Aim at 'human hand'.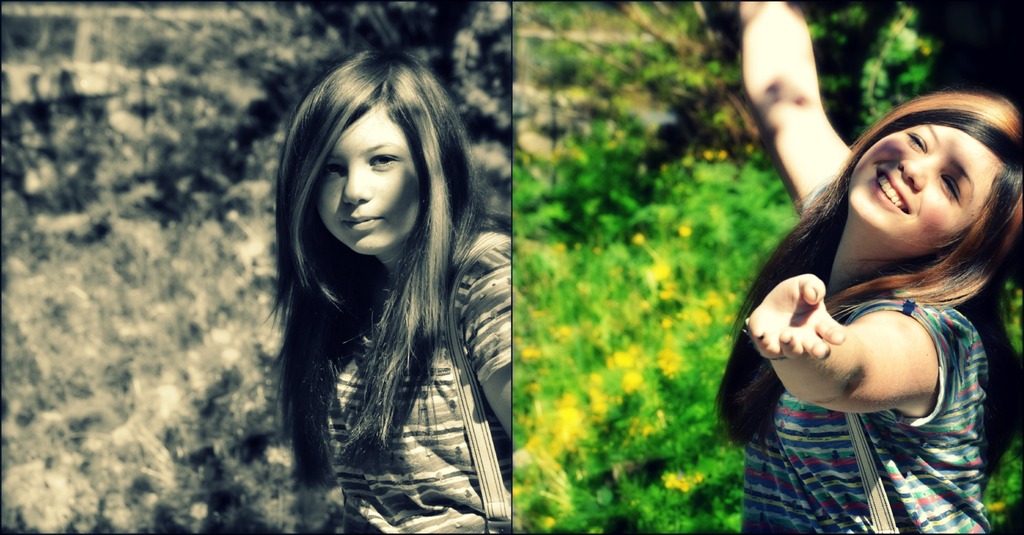
Aimed at x1=765 y1=281 x2=950 y2=414.
